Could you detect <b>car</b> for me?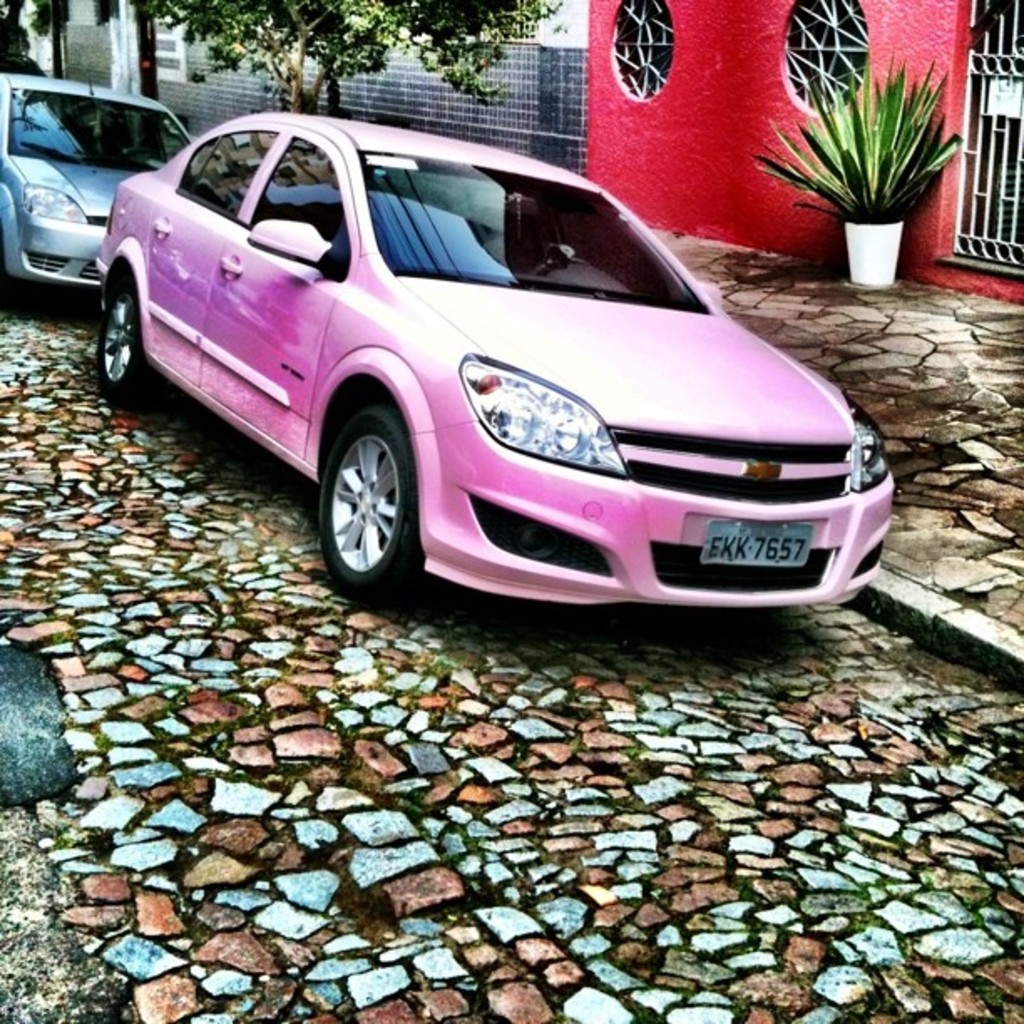
Detection result: bbox=[0, 67, 191, 303].
